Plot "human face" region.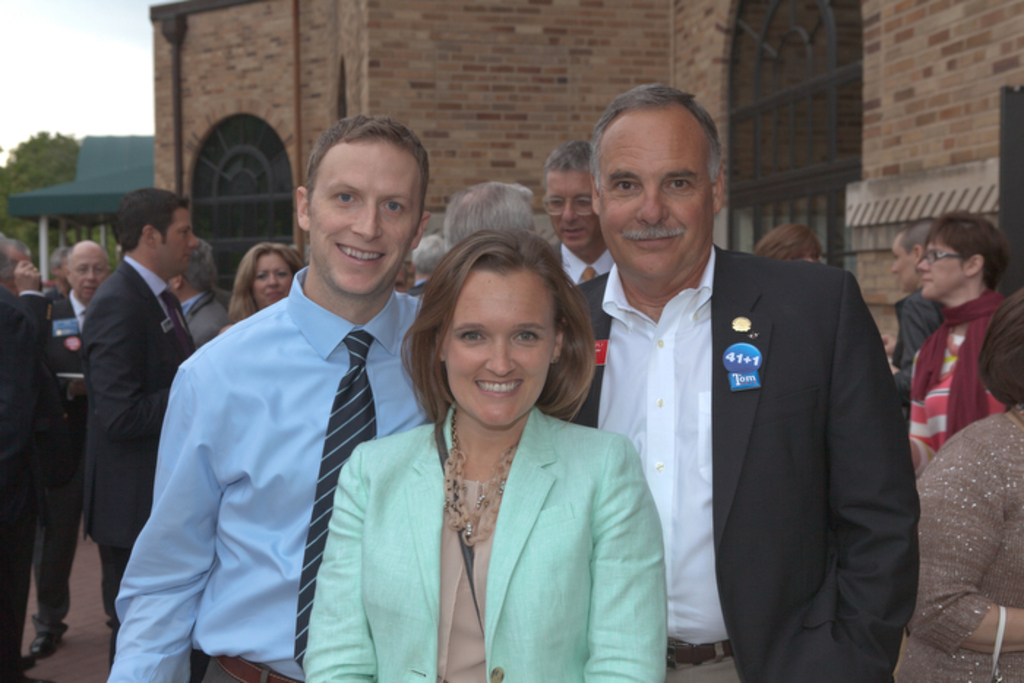
Plotted at (left=307, top=132, right=427, bottom=291).
